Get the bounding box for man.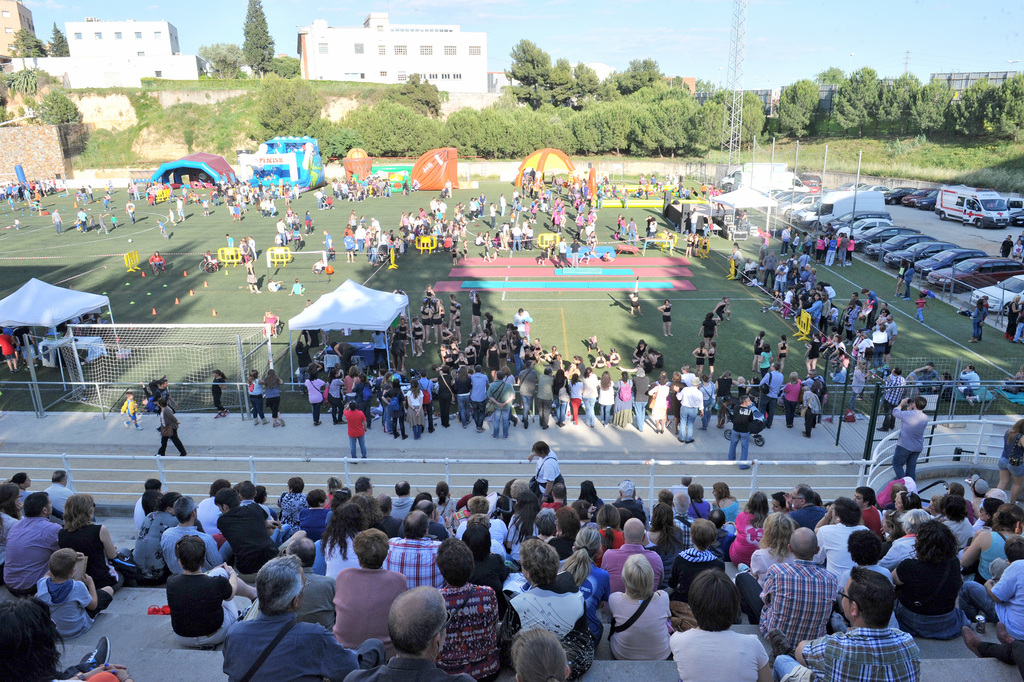
left=341, top=398, right=369, bottom=462.
